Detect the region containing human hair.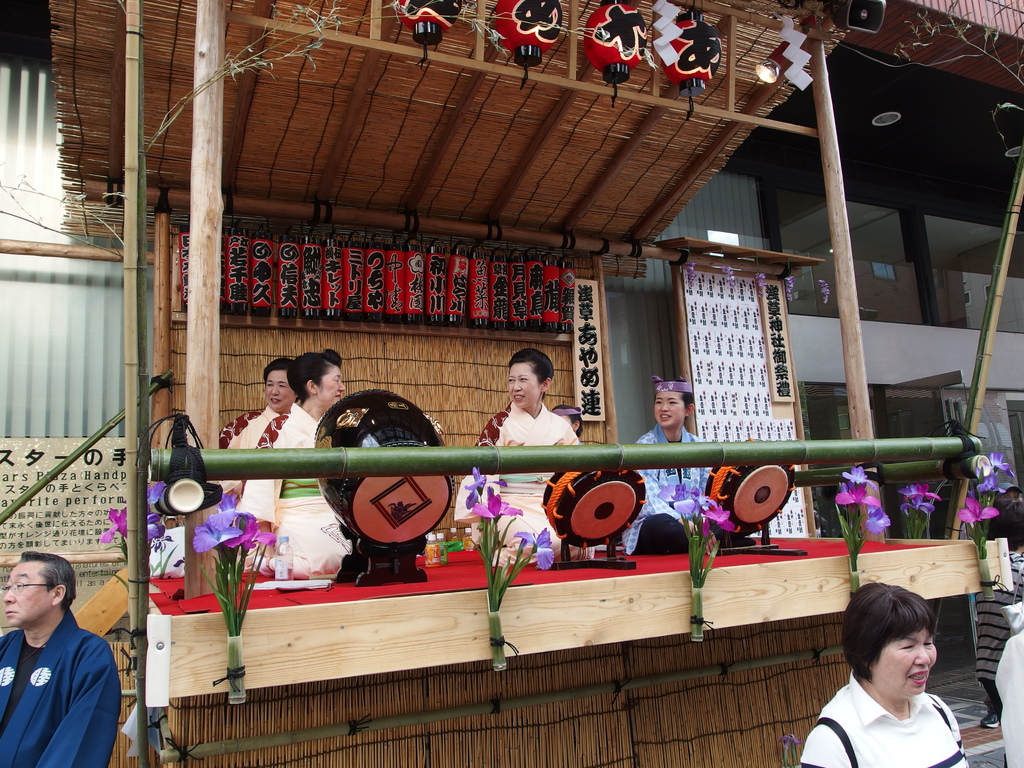
264, 356, 297, 387.
